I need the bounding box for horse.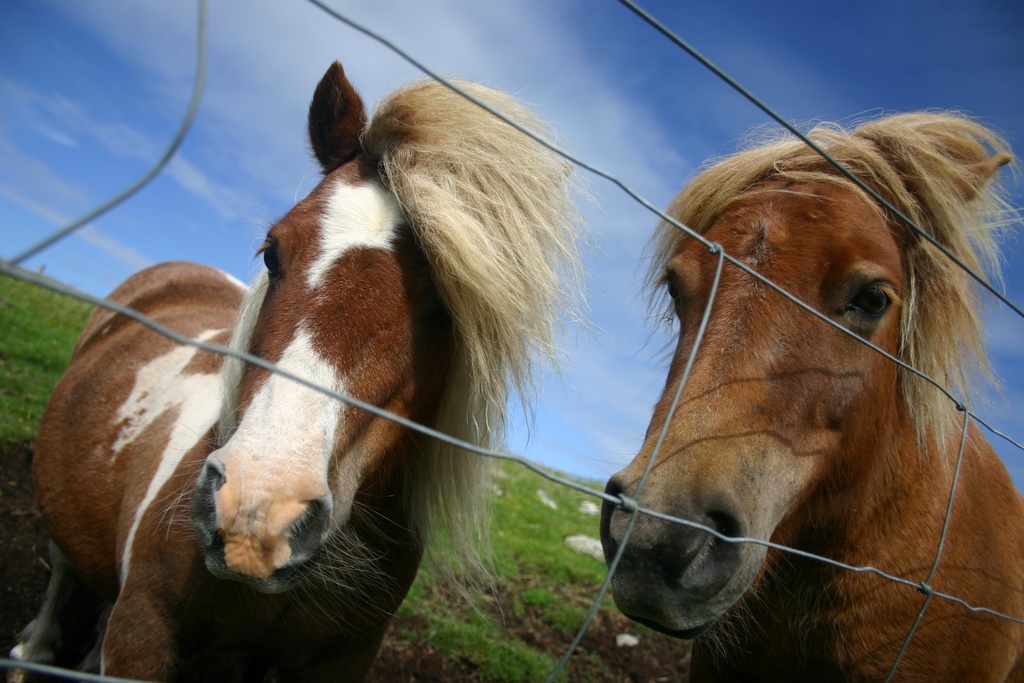
Here it is: Rect(4, 62, 600, 682).
